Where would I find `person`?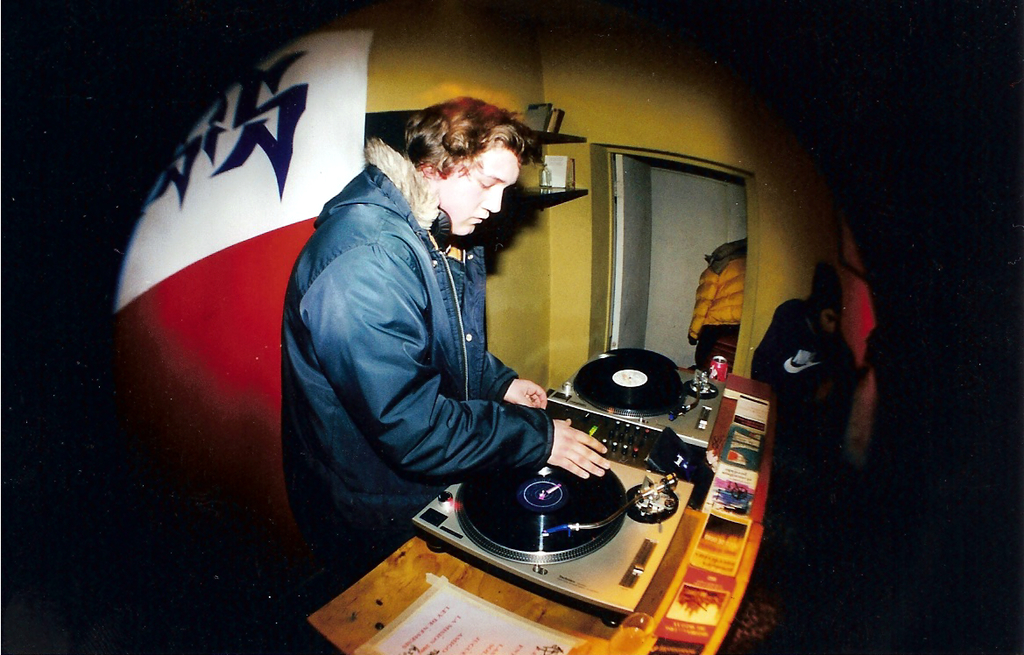
At [x1=684, y1=233, x2=749, y2=378].
